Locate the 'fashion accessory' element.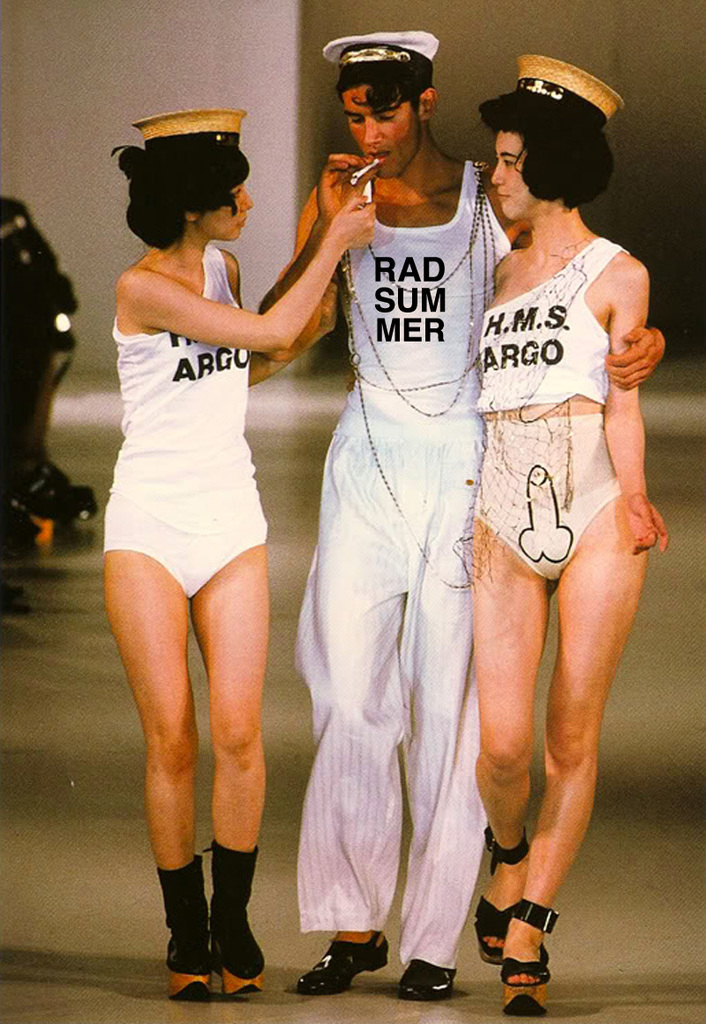
Element bbox: [left=449, top=254, right=582, bottom=591].
